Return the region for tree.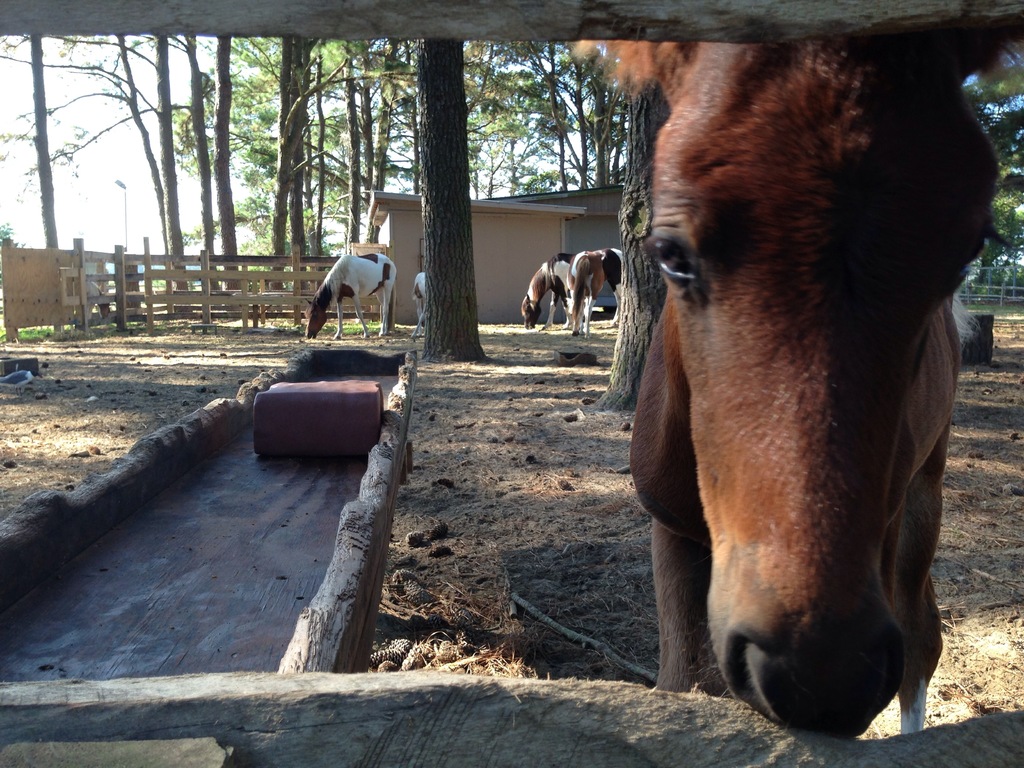
pyautogui.locateOnScreen(460, 35, 584, 198).
